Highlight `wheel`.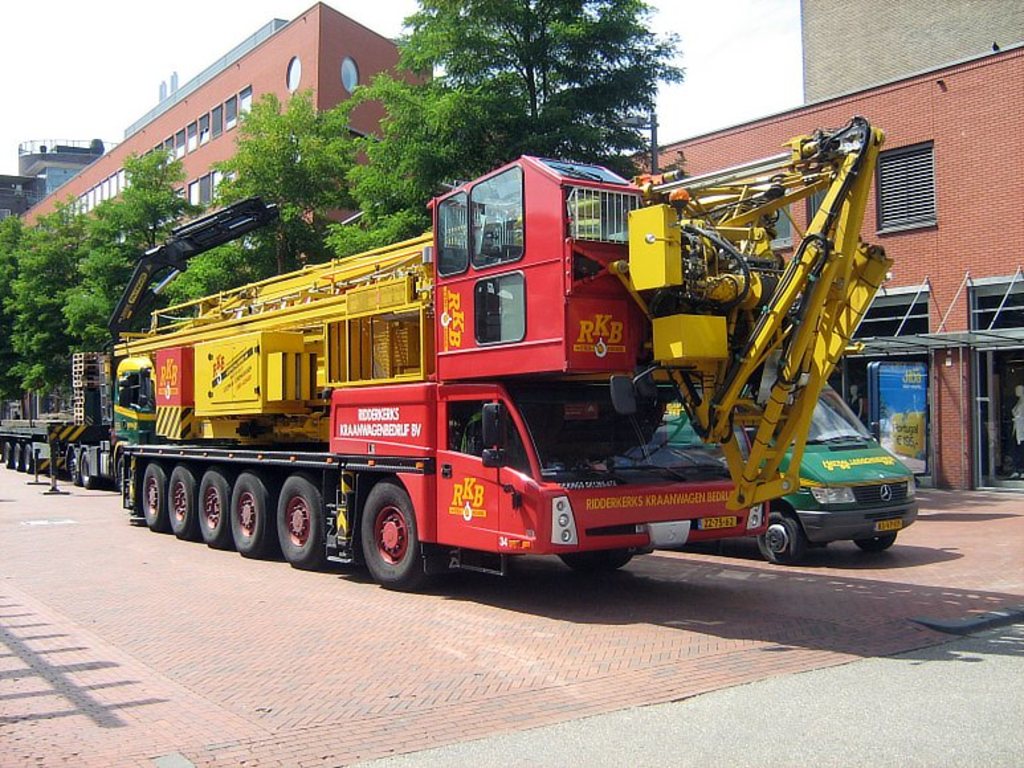
Highlighted region: left=228, top=469, right=277, bottom=559.
